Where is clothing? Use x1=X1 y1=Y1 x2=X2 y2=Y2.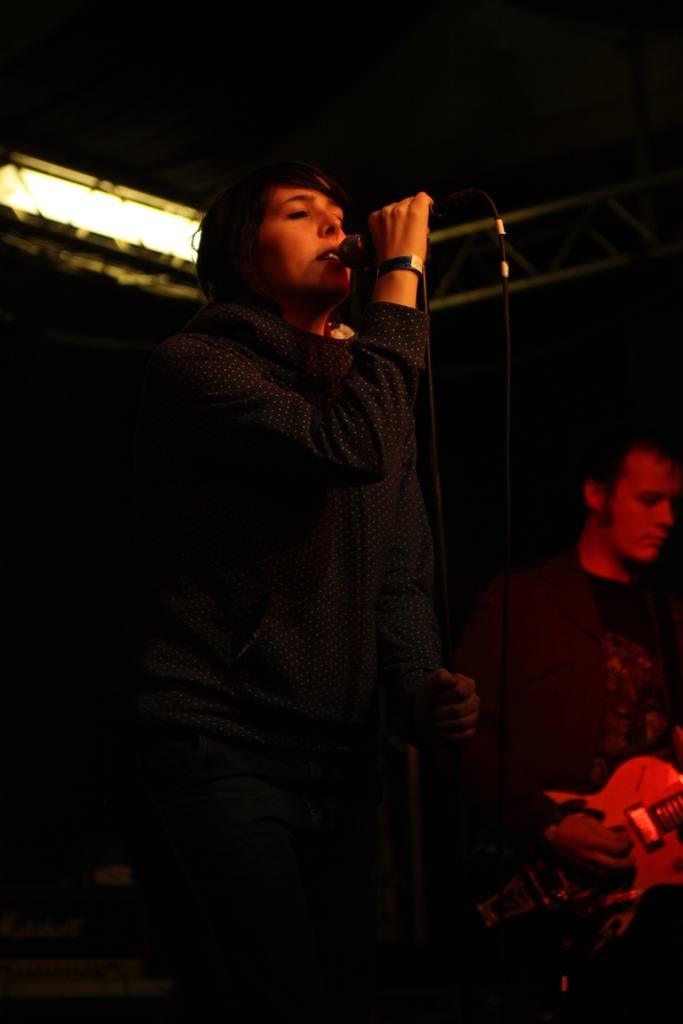
x1=170 y1=301 x2=459 y2=812.
